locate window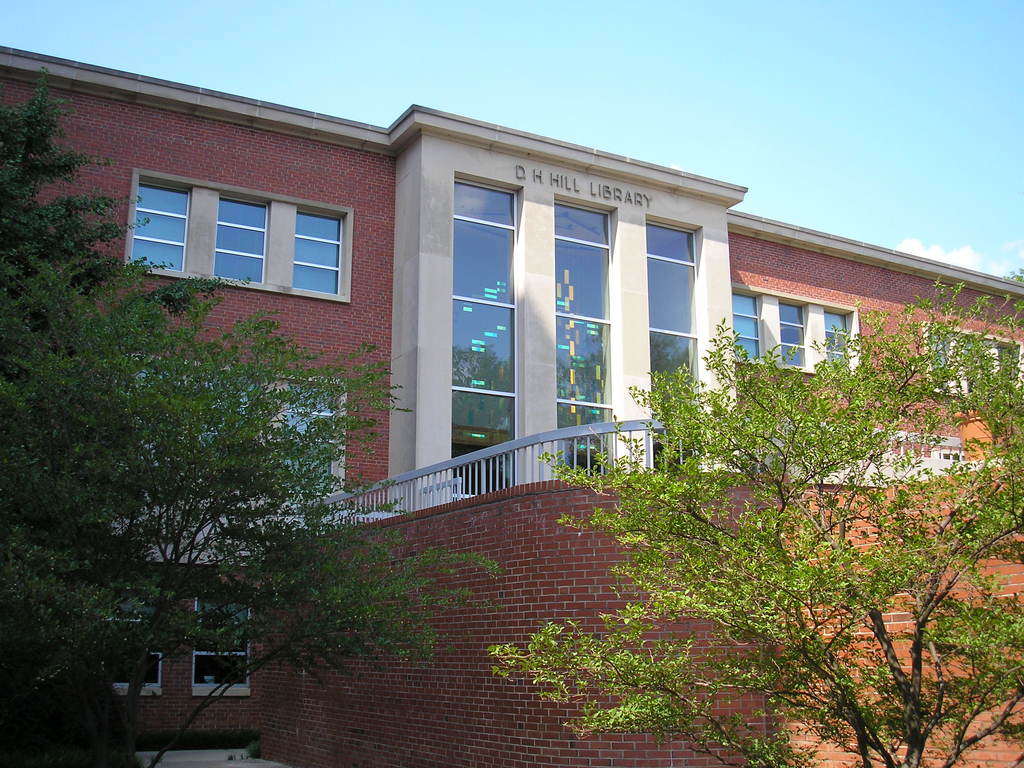
bbox=[111, 351, 350, 560]
